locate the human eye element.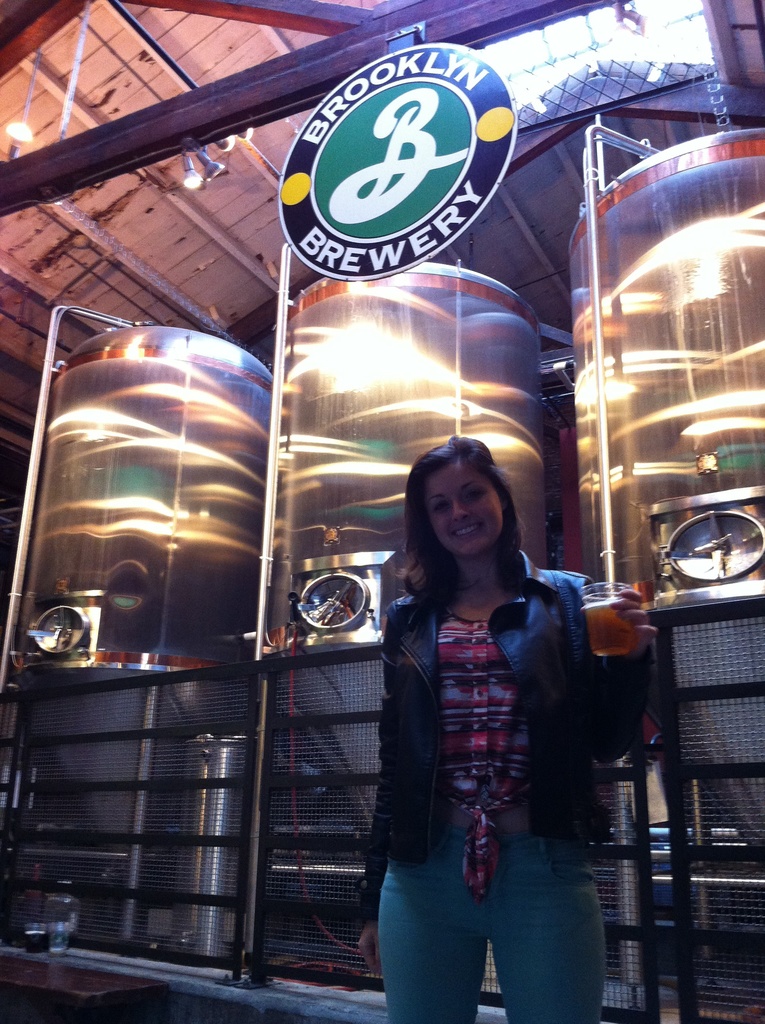
Element bbox: box=[426, 499, 448, 514].
